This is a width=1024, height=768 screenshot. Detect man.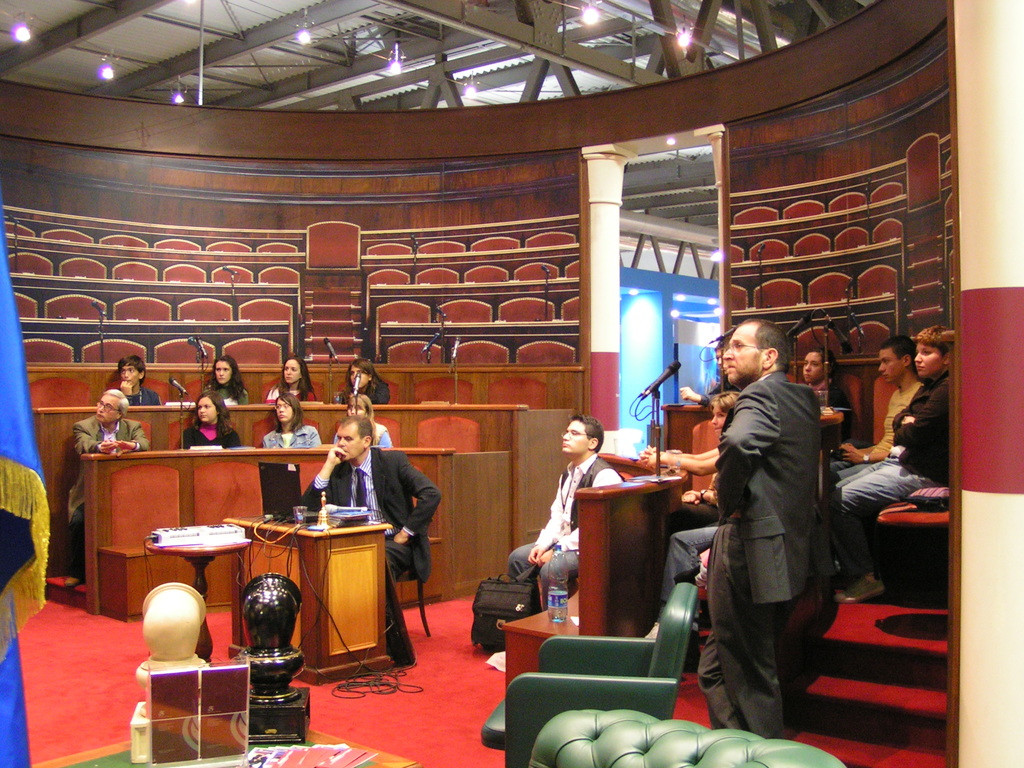
bbox=[60, 387, 152, 586].
